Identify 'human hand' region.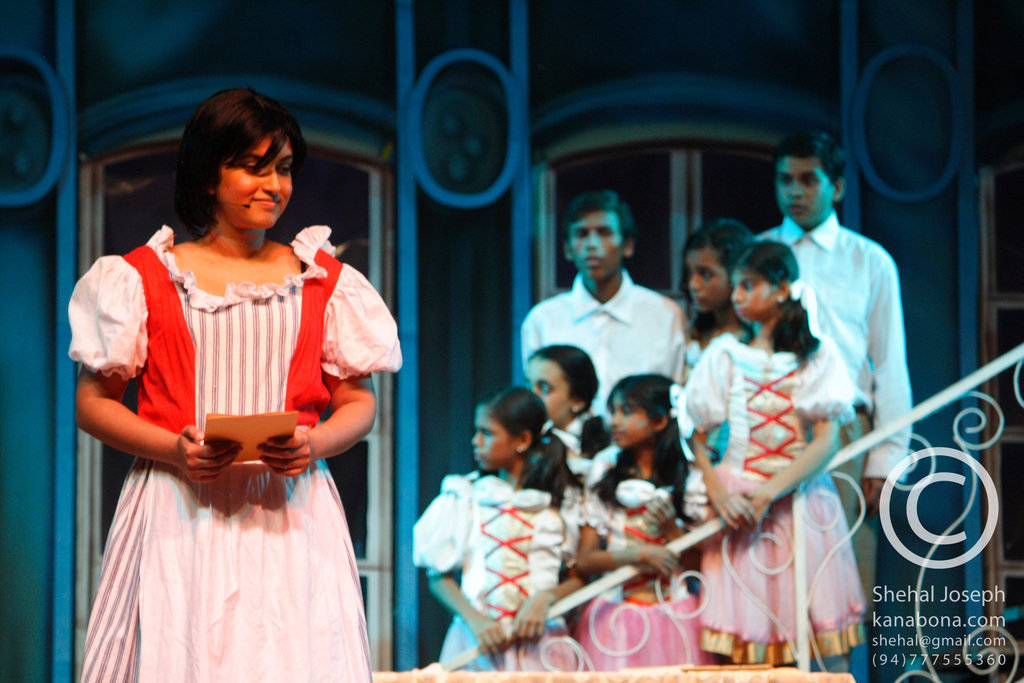
Region: select_region(702, 469, 757, 532).
